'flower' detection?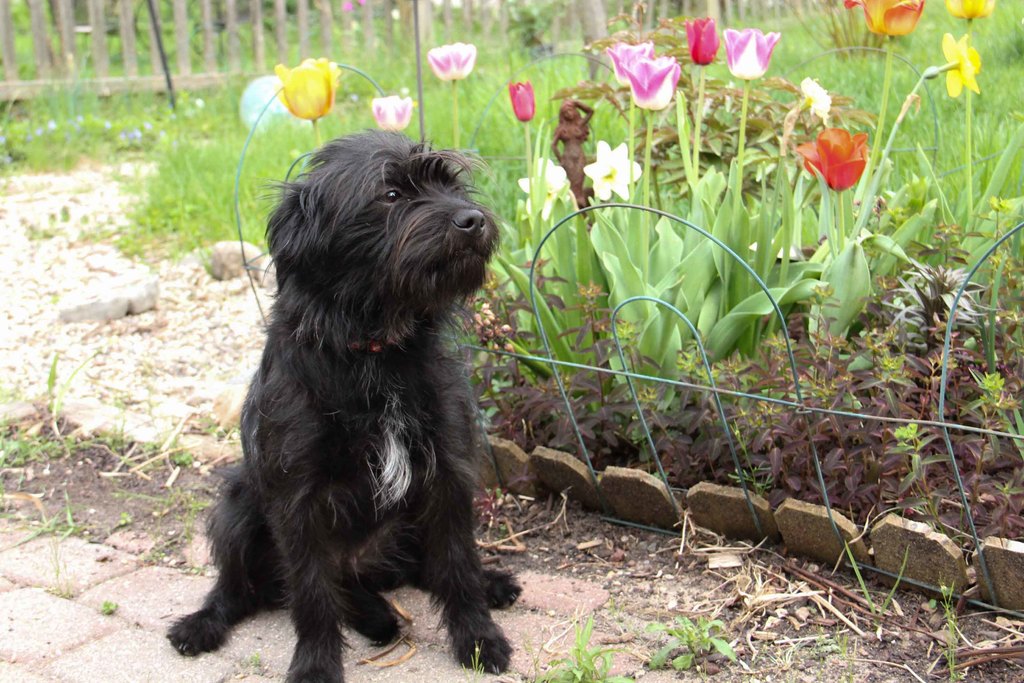
bbox=[584, 134, 639, 202]
